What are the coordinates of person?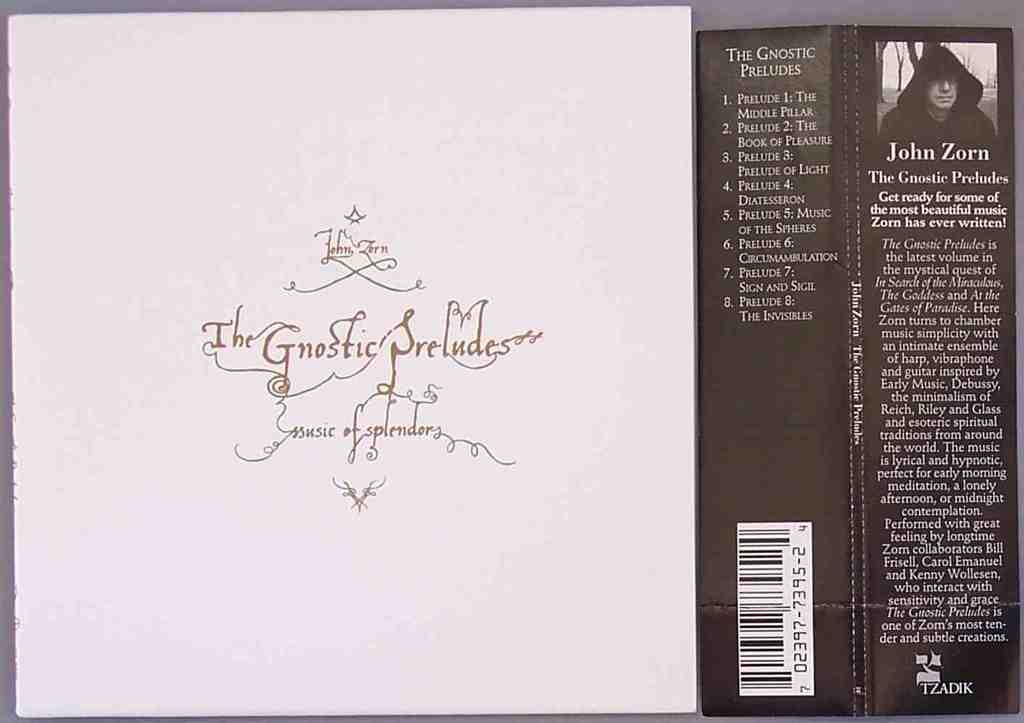
[891,30,990,177].
